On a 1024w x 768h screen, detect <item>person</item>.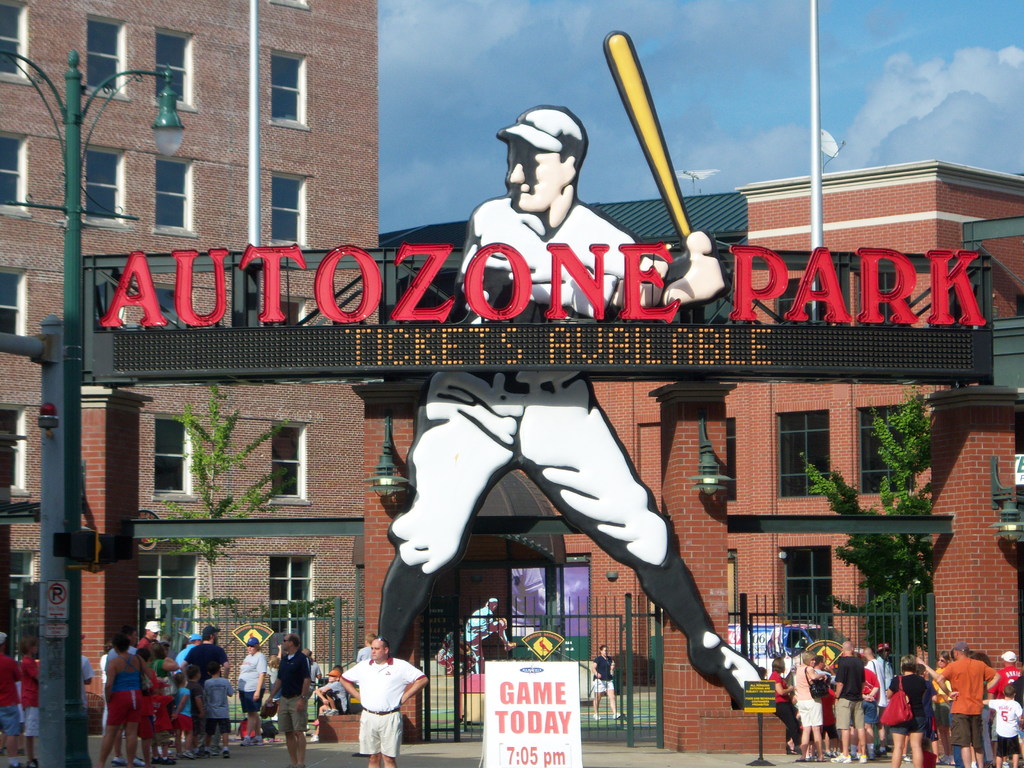
pyautogui.locateOnScreen(152, 673, 176, 767).
